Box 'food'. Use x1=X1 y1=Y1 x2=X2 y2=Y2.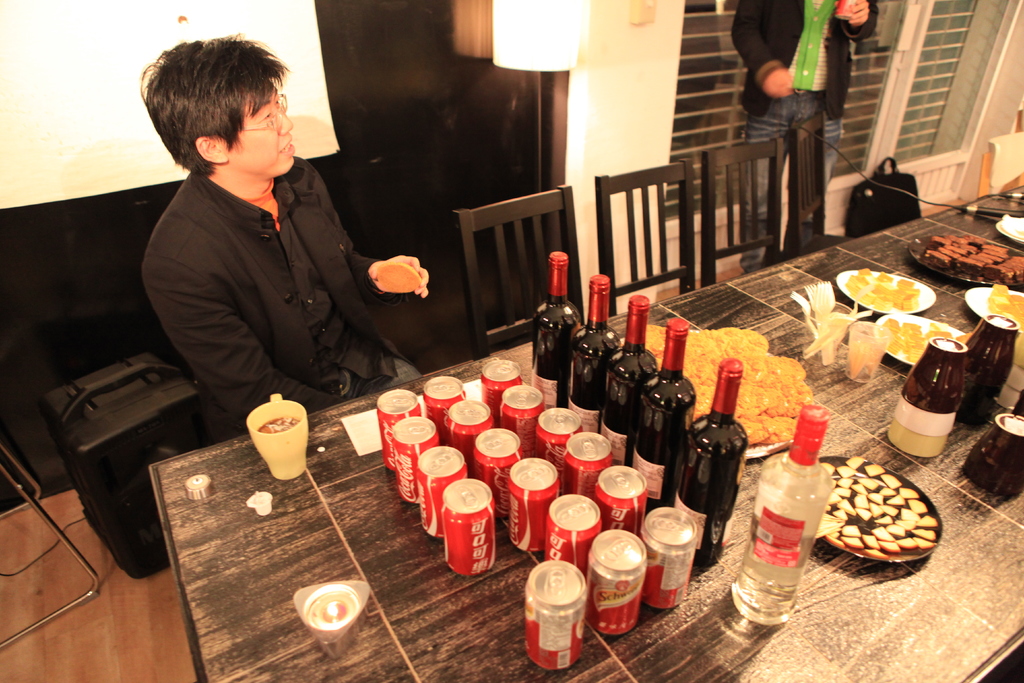
x1=642 y1=324 x2=817 y2=446.
